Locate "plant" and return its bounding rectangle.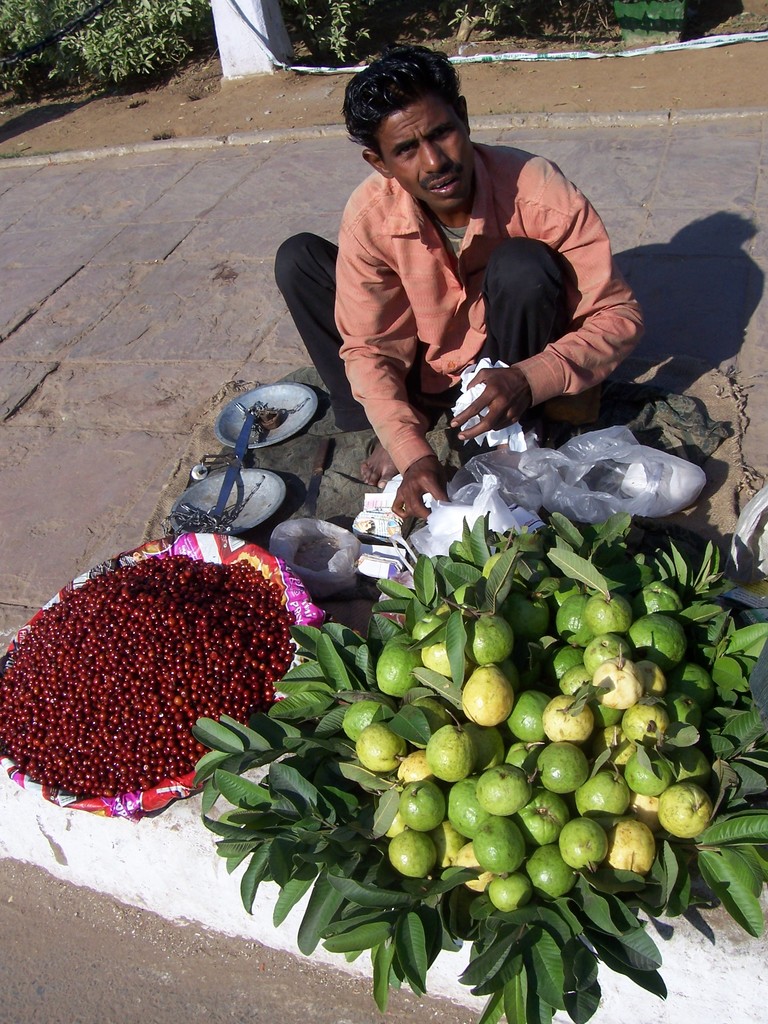
x1=287, y1=0, x2=374, y2=70.
